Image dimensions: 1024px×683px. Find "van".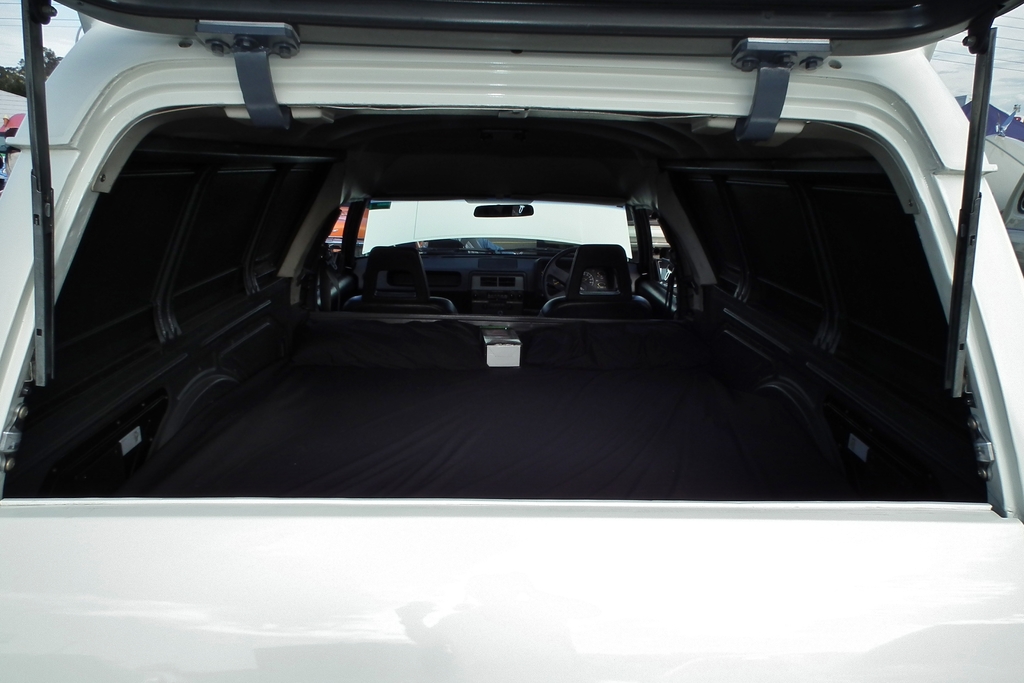
<bbox>2, 0, 1022, 680</bbox>.
